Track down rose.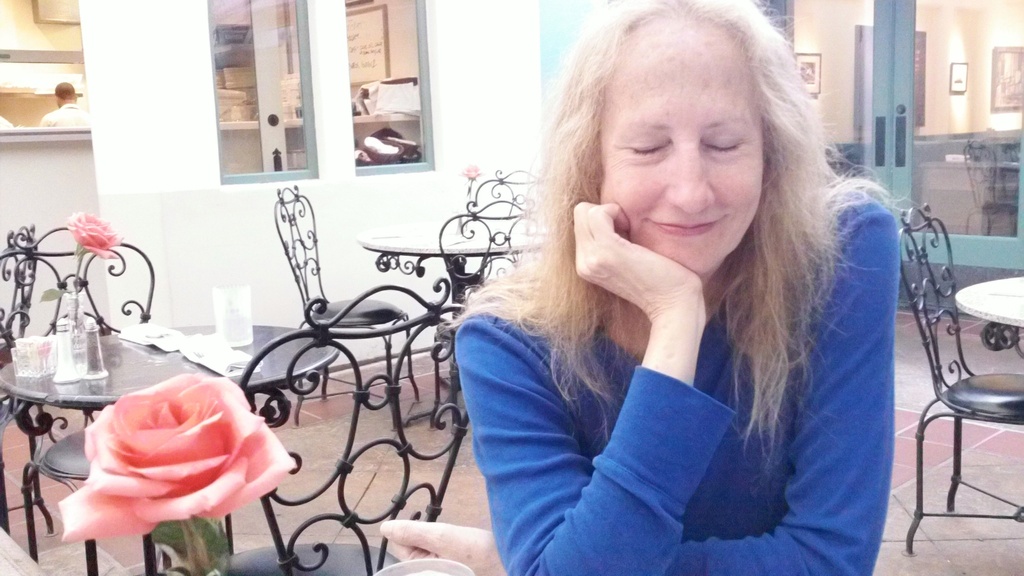
Tracked to 54, 372, 300, 547.
